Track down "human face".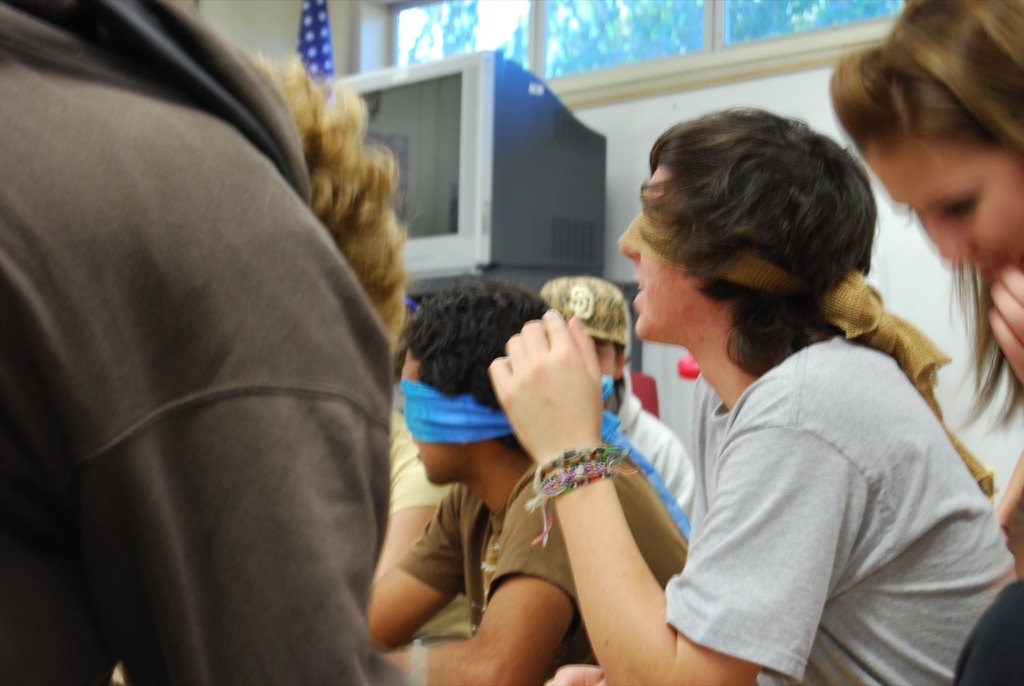
Tracked to <box>605,165,715,334</box>.
